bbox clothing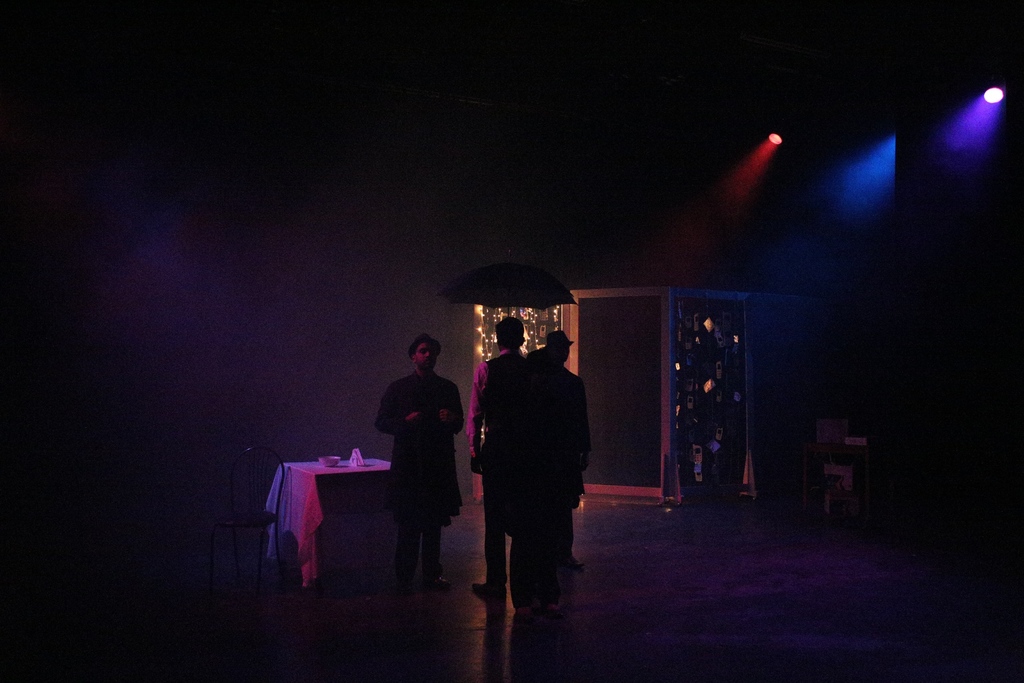
{"left": 376, "top": 368, "right": 470, "bottom": 573}
